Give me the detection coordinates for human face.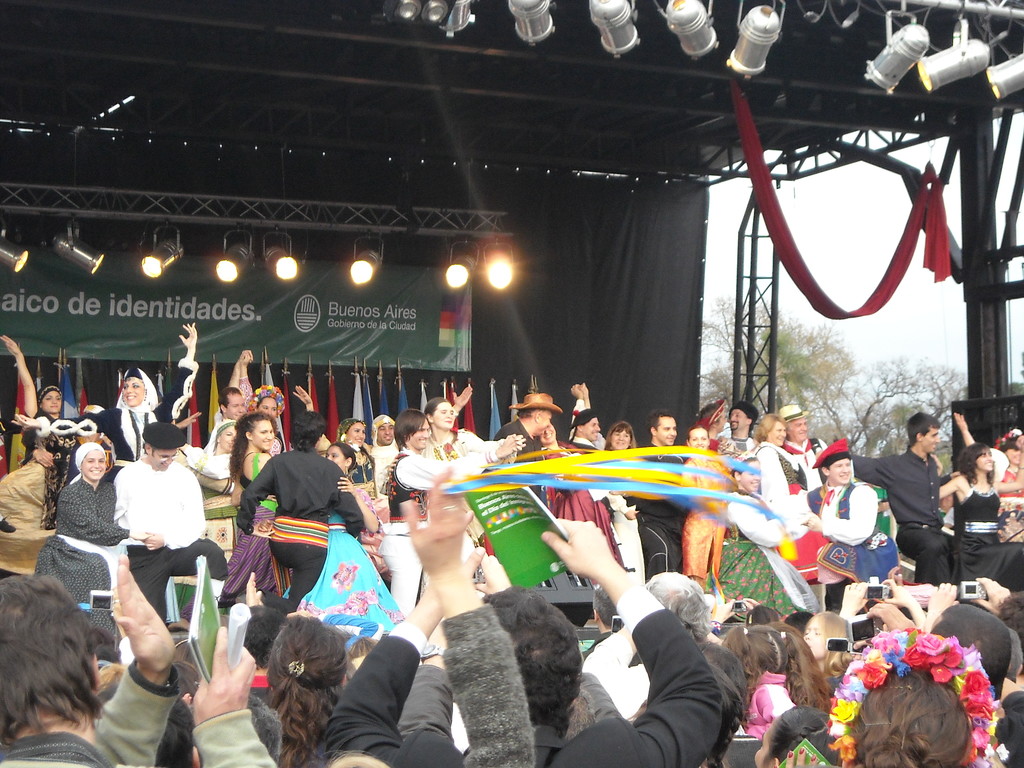
detection(256, 396, 277, 416).
